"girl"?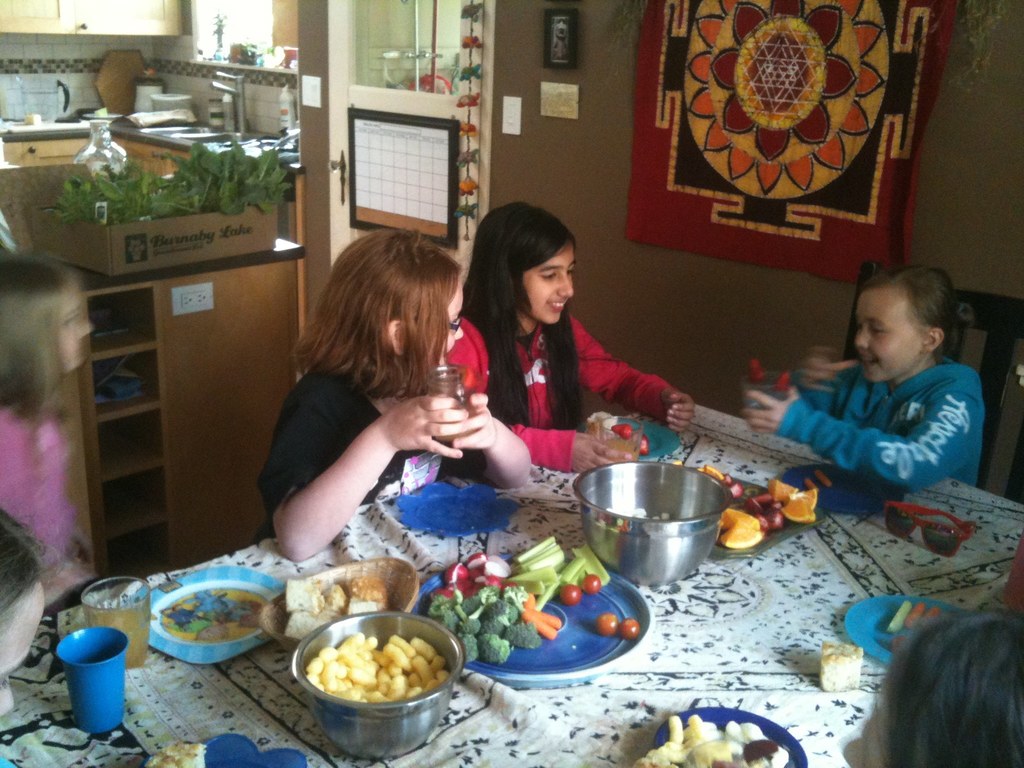
[x1=255, y1=227, x2=536, y2=560]
